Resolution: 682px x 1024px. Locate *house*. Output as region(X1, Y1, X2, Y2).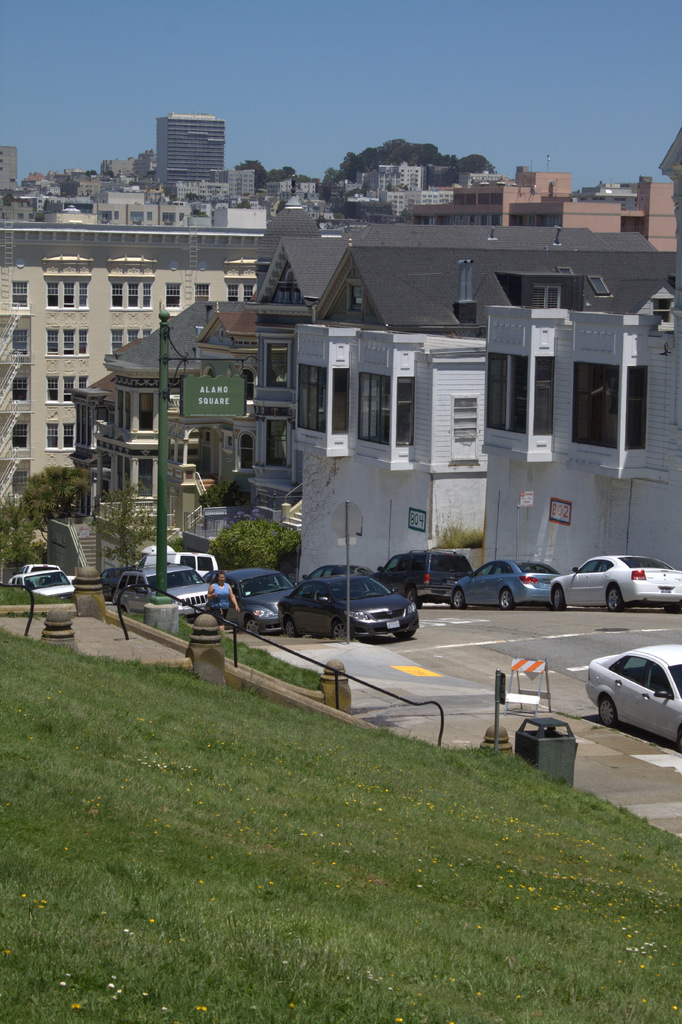
region(284, 241, 678, 586).
